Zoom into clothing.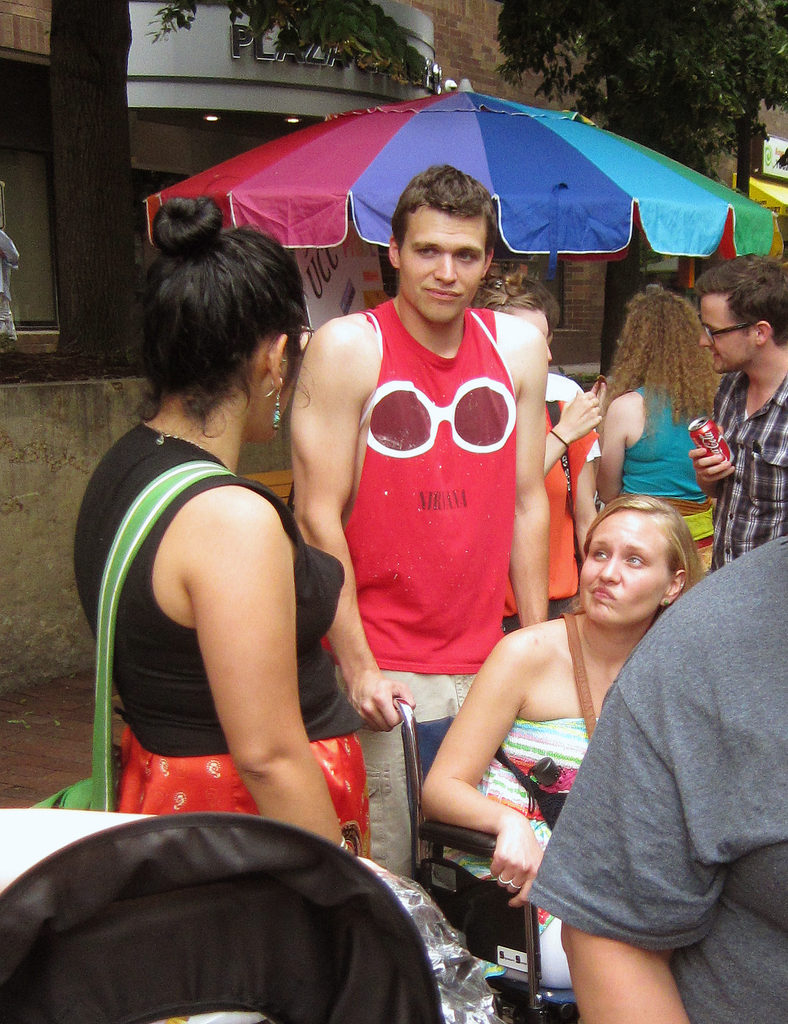
Zoom target: 615,381,729,588.
